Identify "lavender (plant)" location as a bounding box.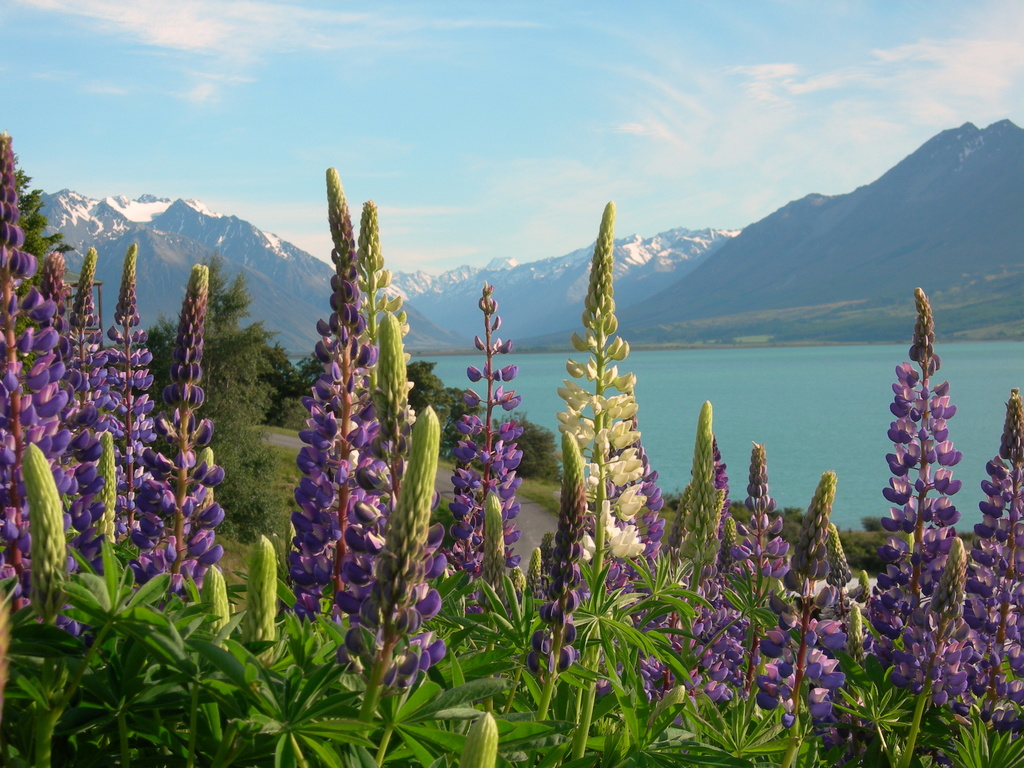
[left=450, top=272, right=524, bottom=622].
